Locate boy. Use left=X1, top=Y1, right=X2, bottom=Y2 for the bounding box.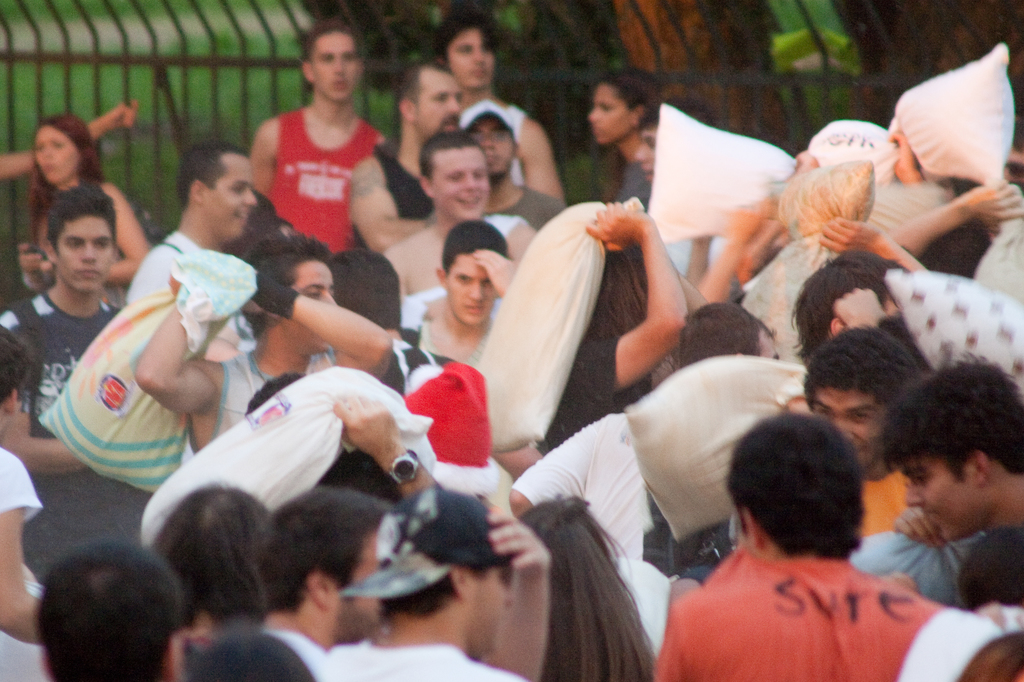
left=122, top=127, right=275, bottom=493.
